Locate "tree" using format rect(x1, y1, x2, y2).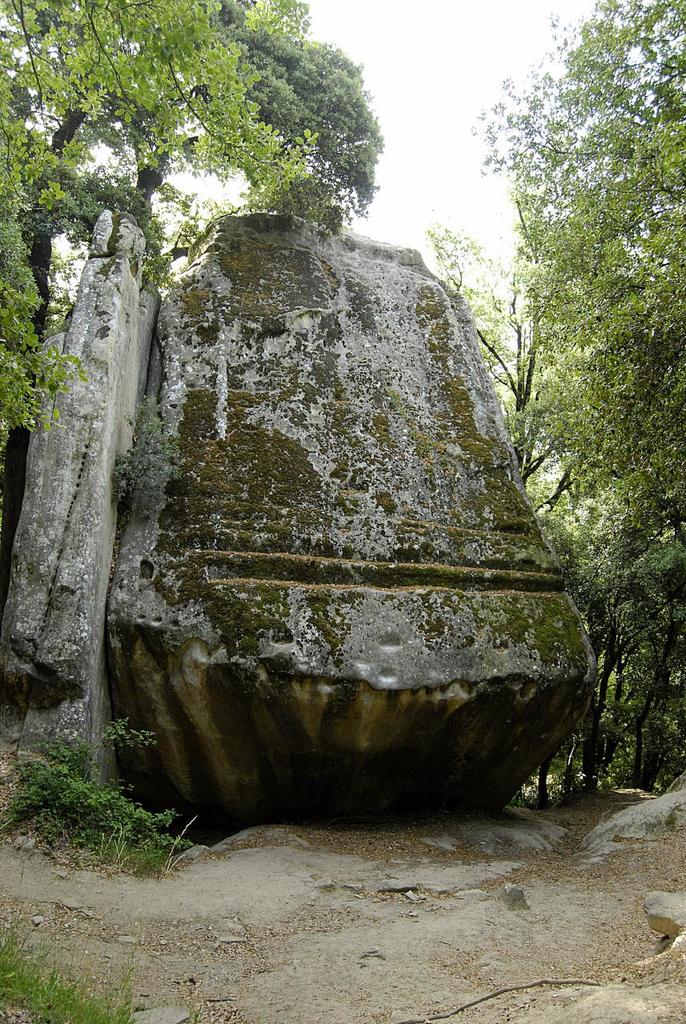
rect(0, 0, 388, 434).
